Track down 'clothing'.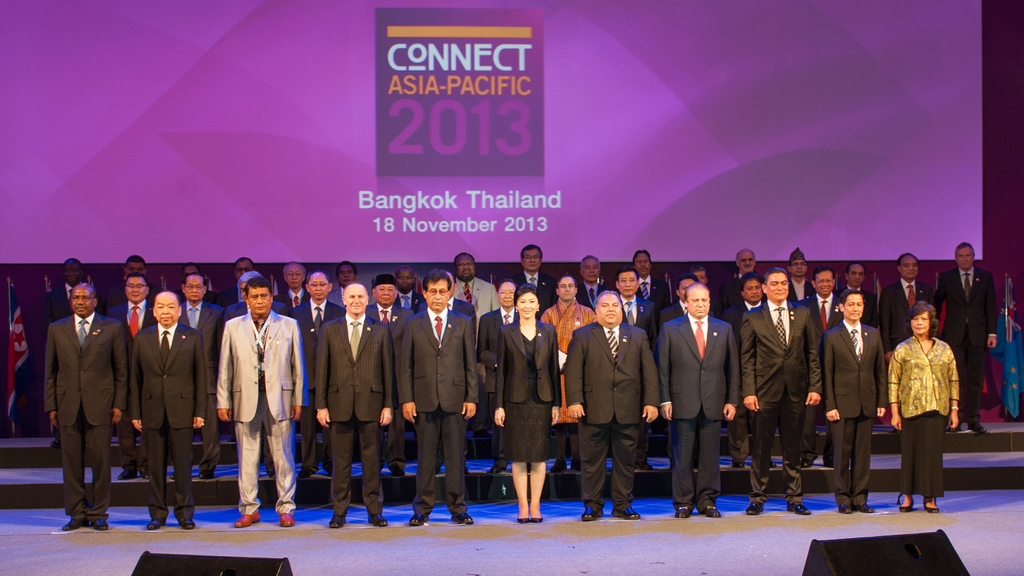
Tracked to (left=728, top=267, right=756, bottom=308).
